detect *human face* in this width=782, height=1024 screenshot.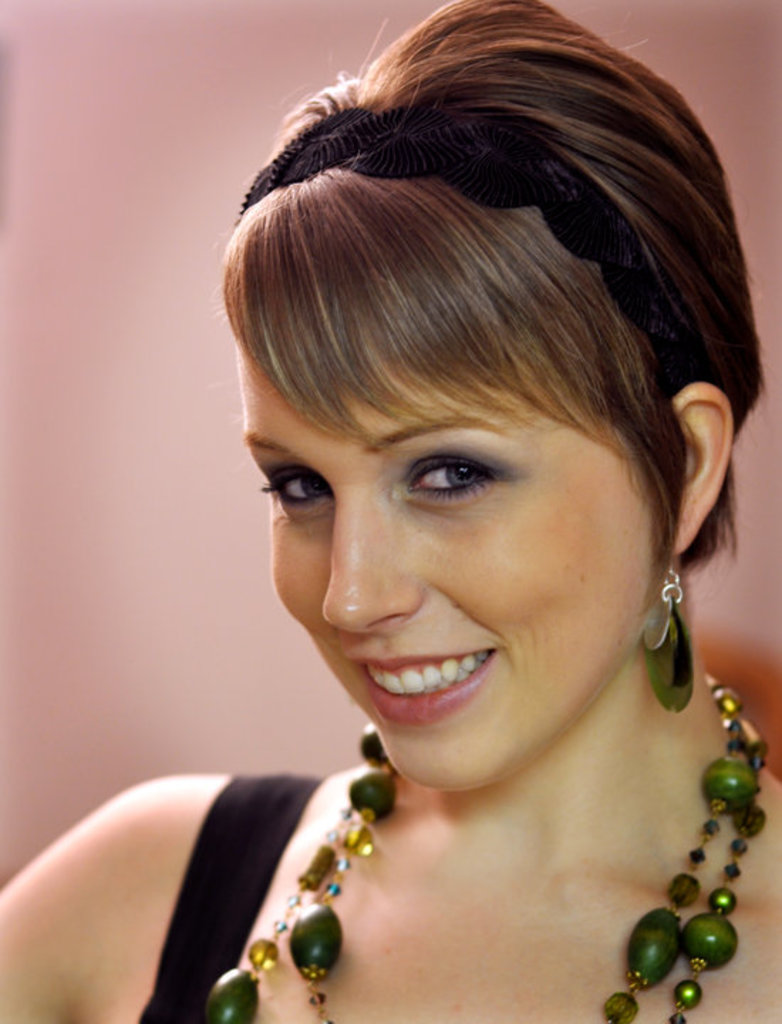
Detection: locate(233, 338, 660, 798).
